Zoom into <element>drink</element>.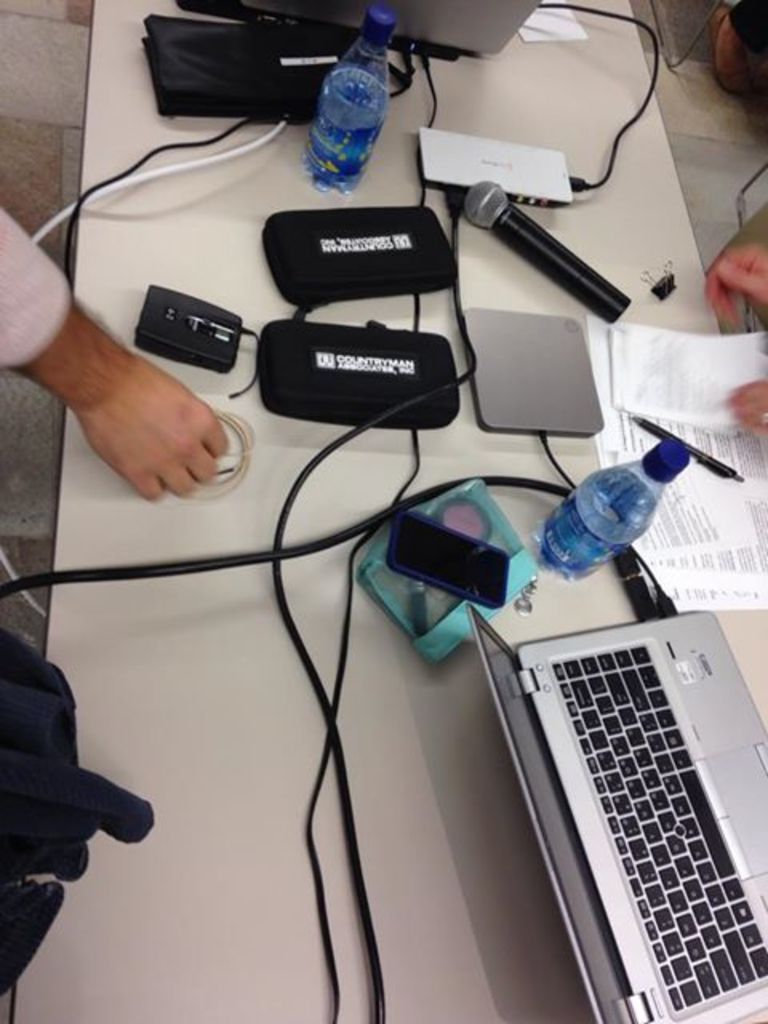
Zoom target: {"left": 299, "top": 32, "right": 390, "bottom": 171}.
